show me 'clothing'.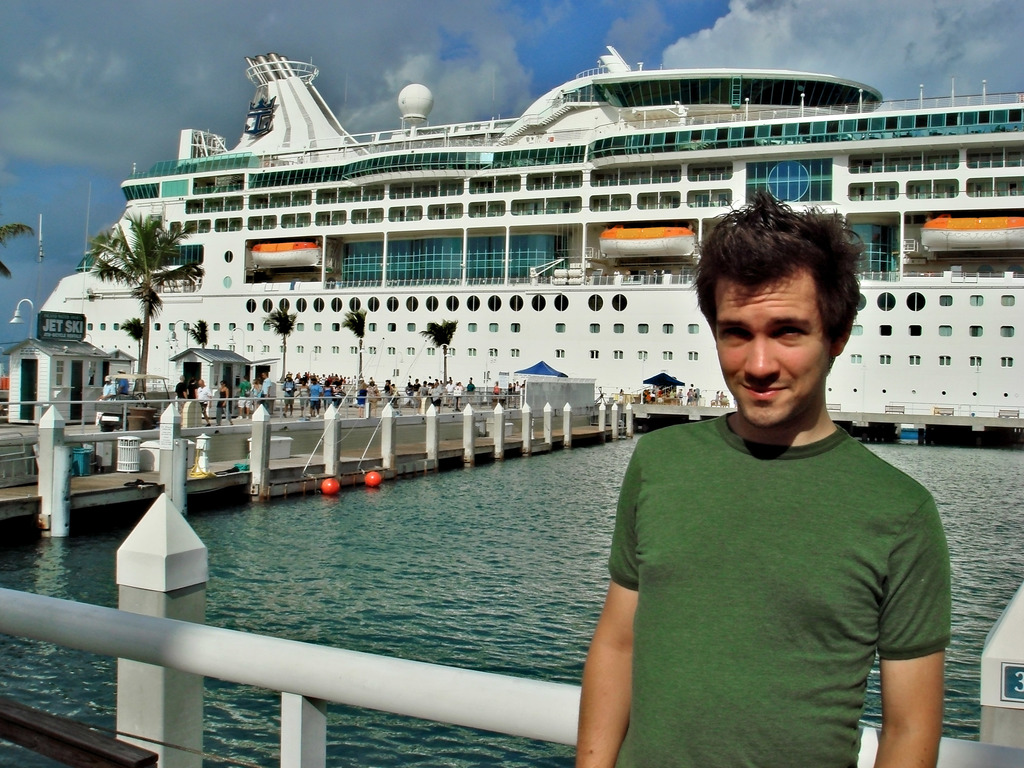
'clothing' is here: crop(262, 377, 275, 409).
